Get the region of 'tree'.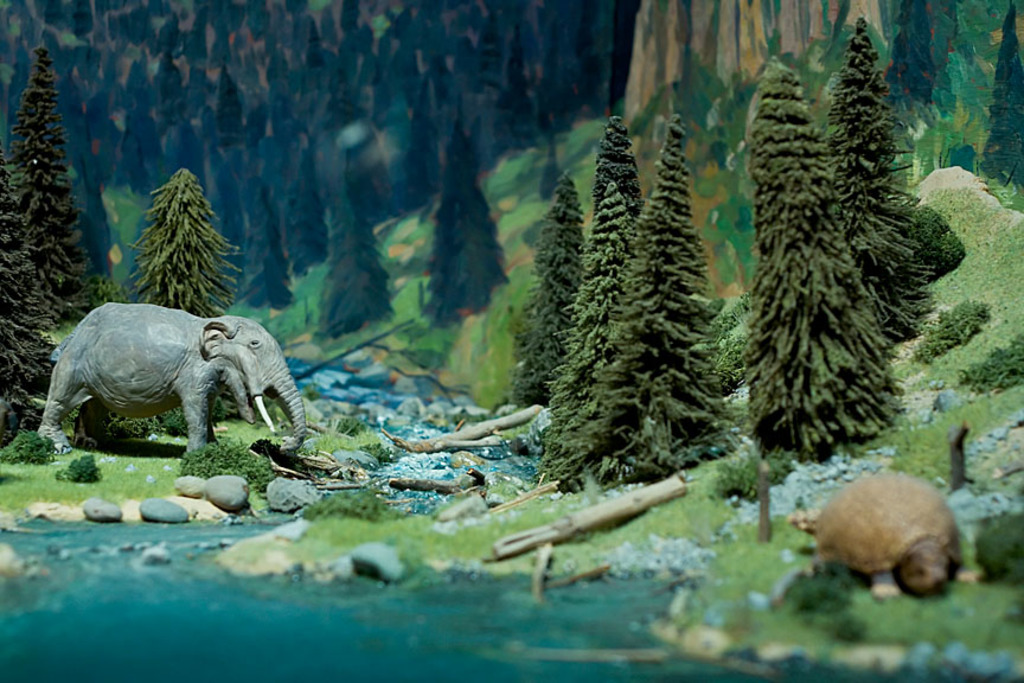
(x1=0, y1=19, x2=81, y2=347).
